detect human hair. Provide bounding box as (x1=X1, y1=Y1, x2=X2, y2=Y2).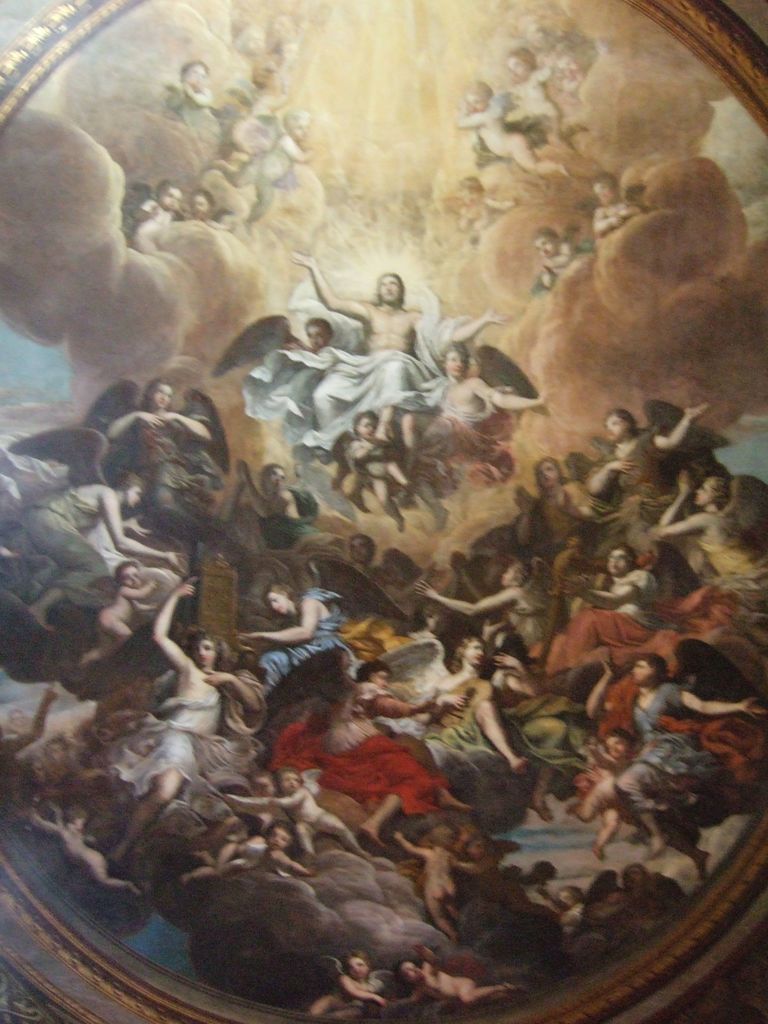
(x1=303, y1=318, x2=333, y2=339).
